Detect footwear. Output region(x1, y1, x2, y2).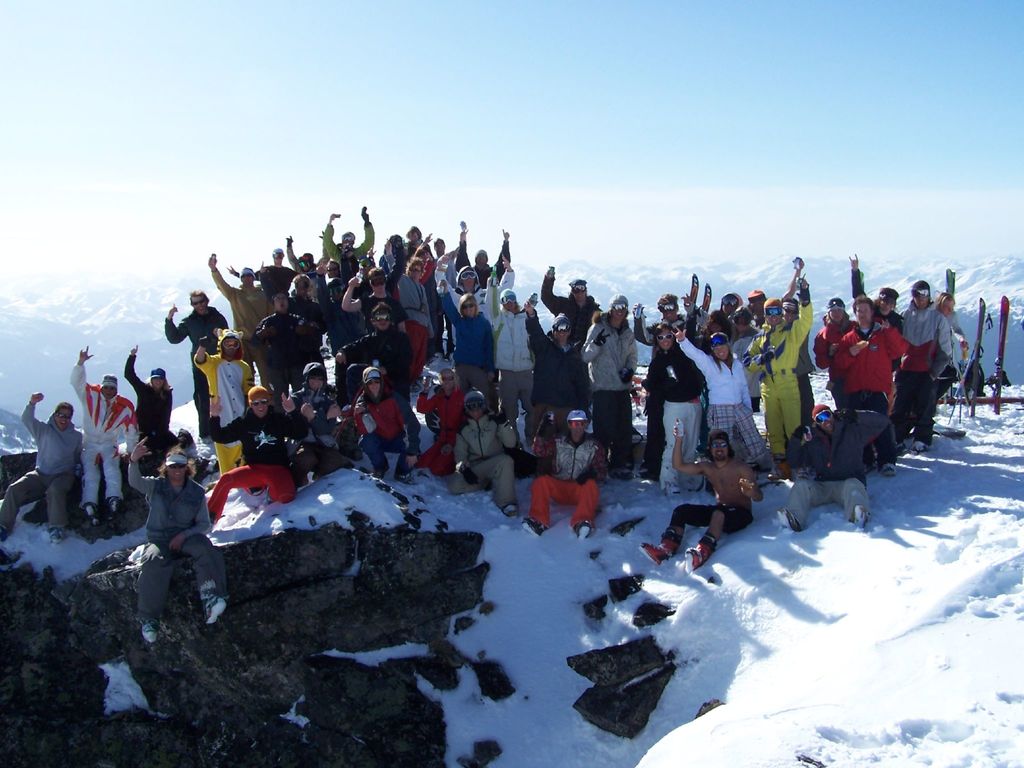
region(773, 506, 810, 532).
